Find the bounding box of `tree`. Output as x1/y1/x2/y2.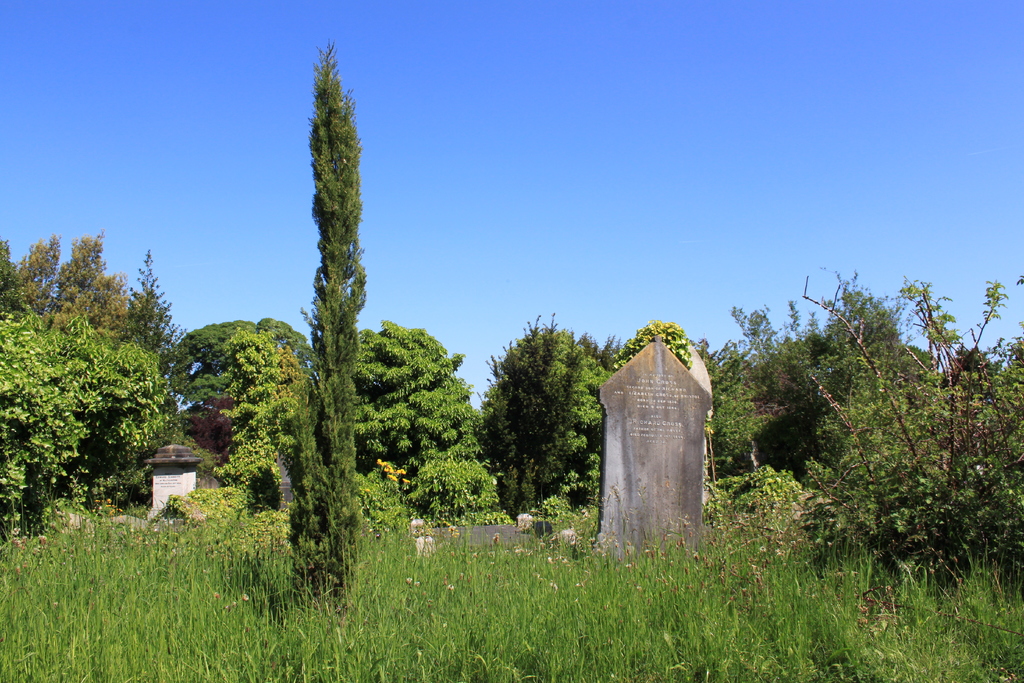
354/325/513/531.
